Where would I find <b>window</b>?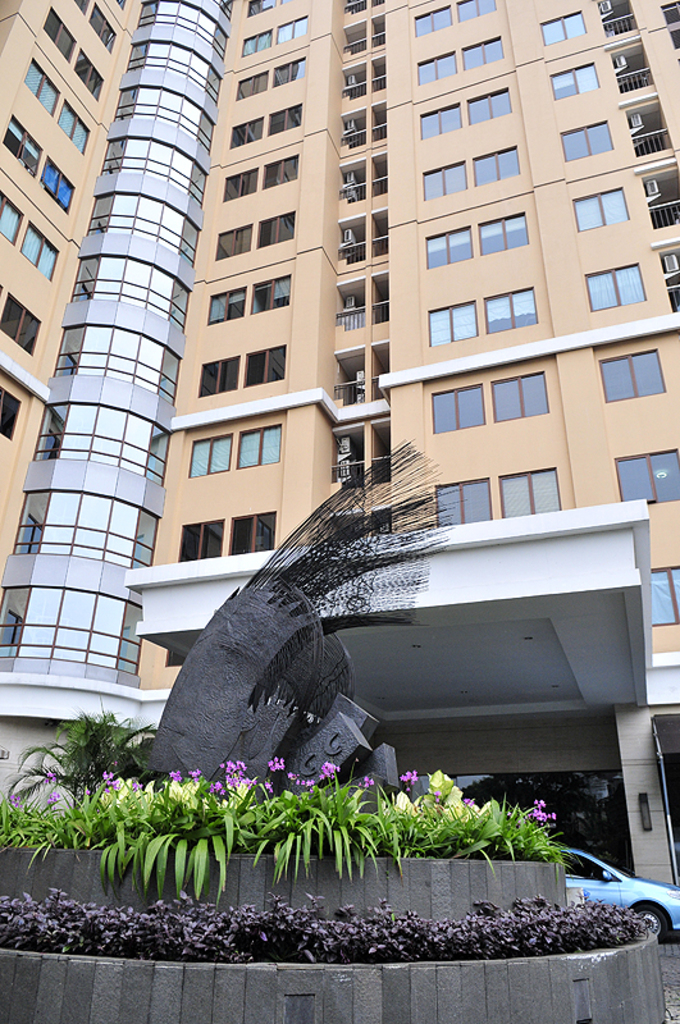
At 231, 69, 280, 96.
